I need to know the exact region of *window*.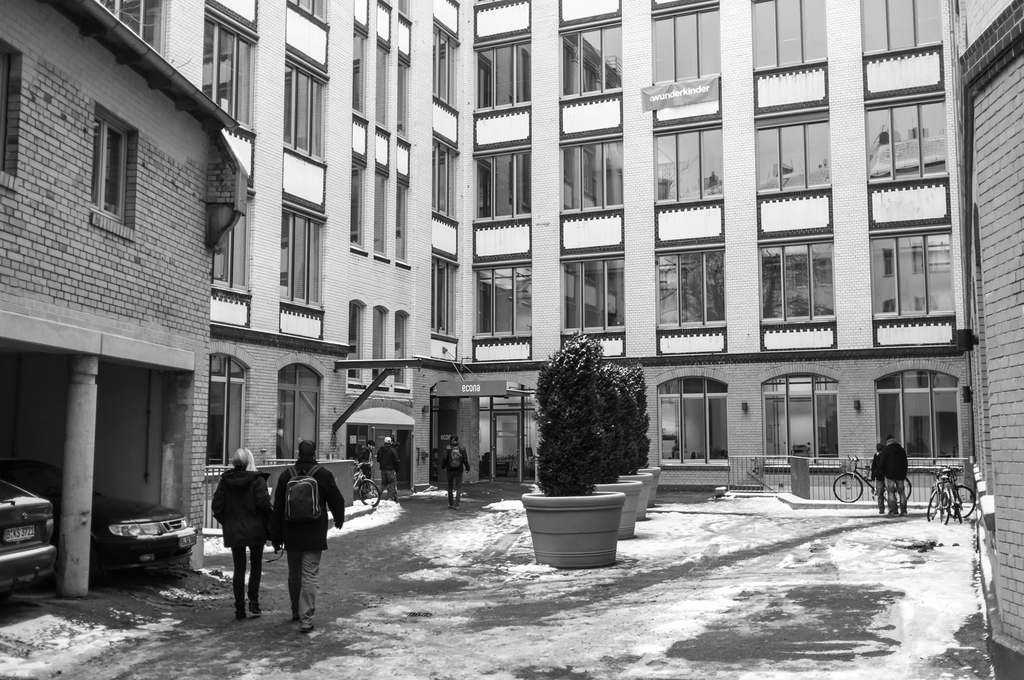
Region: [left=863, top=224, right=954, bottom=317].
